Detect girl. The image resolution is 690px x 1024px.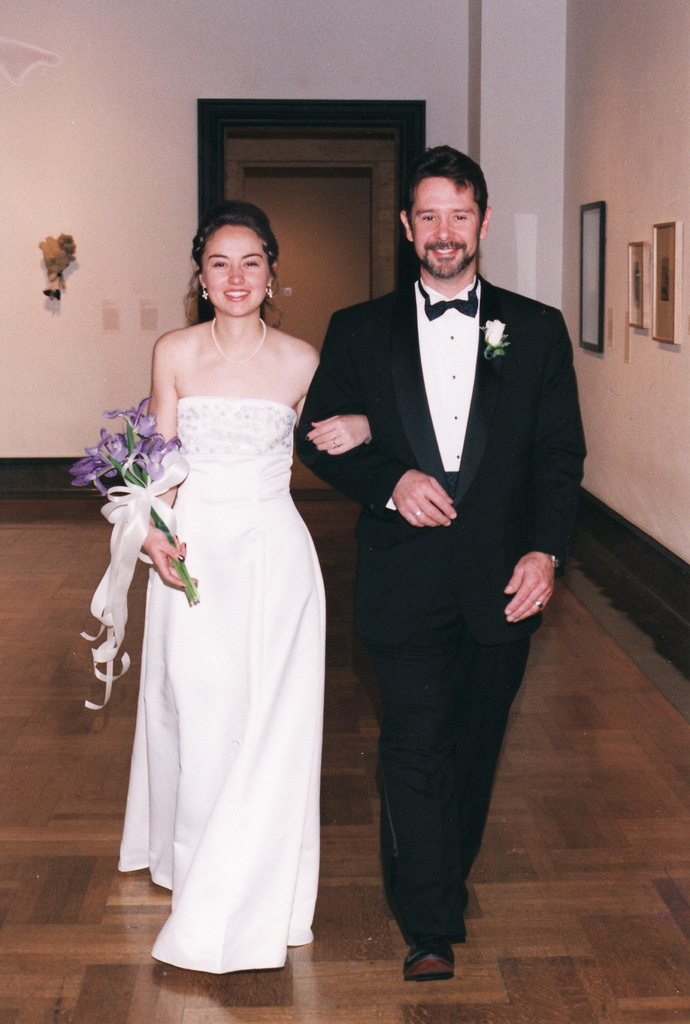
77, 205, 373, 979.
